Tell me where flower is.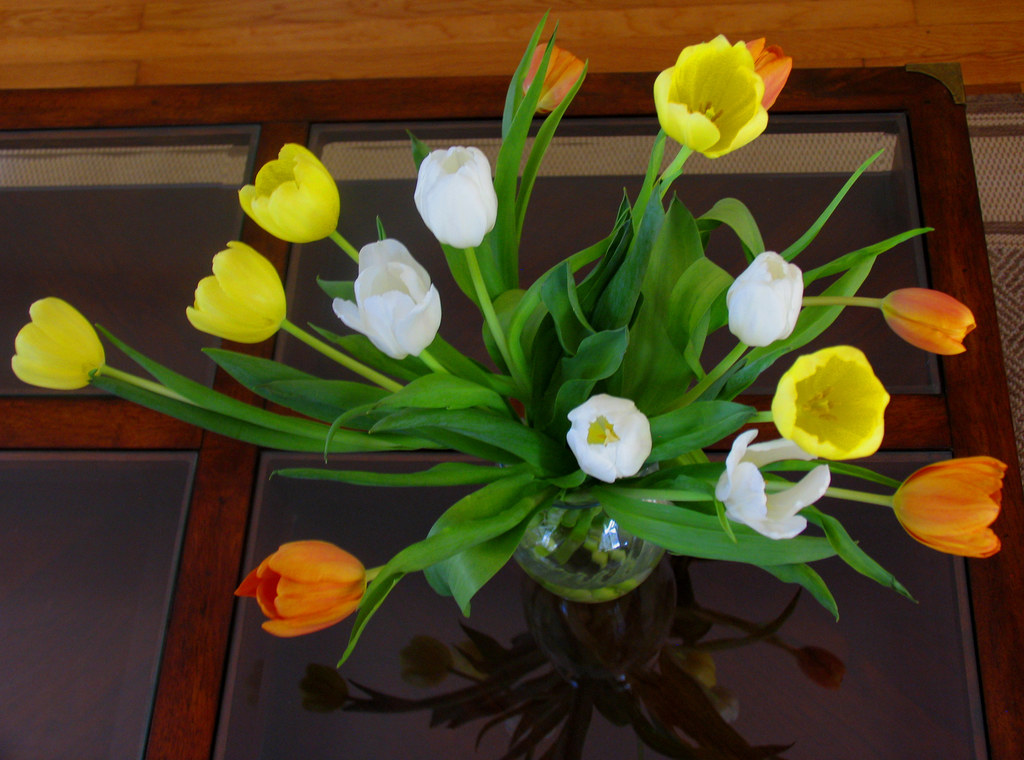
flower is at crop(582, 396, 675, 479).
